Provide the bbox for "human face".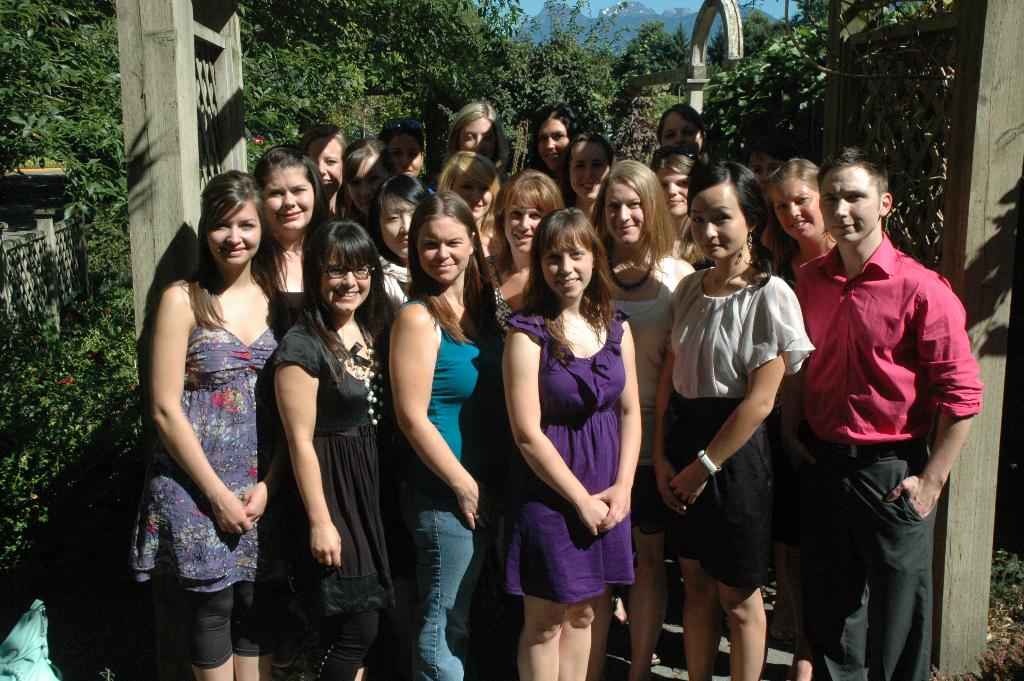
x1=353, y1=157, x2=394, y2=213.
